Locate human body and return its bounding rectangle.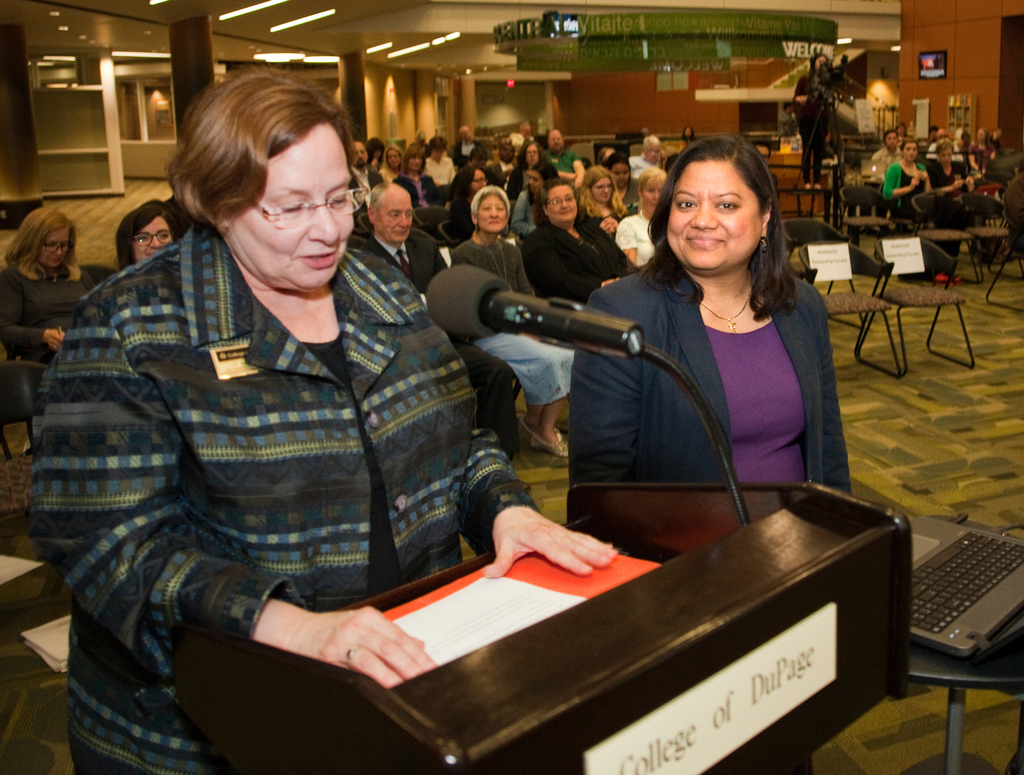
select_region(794, 48, 847, 183).
